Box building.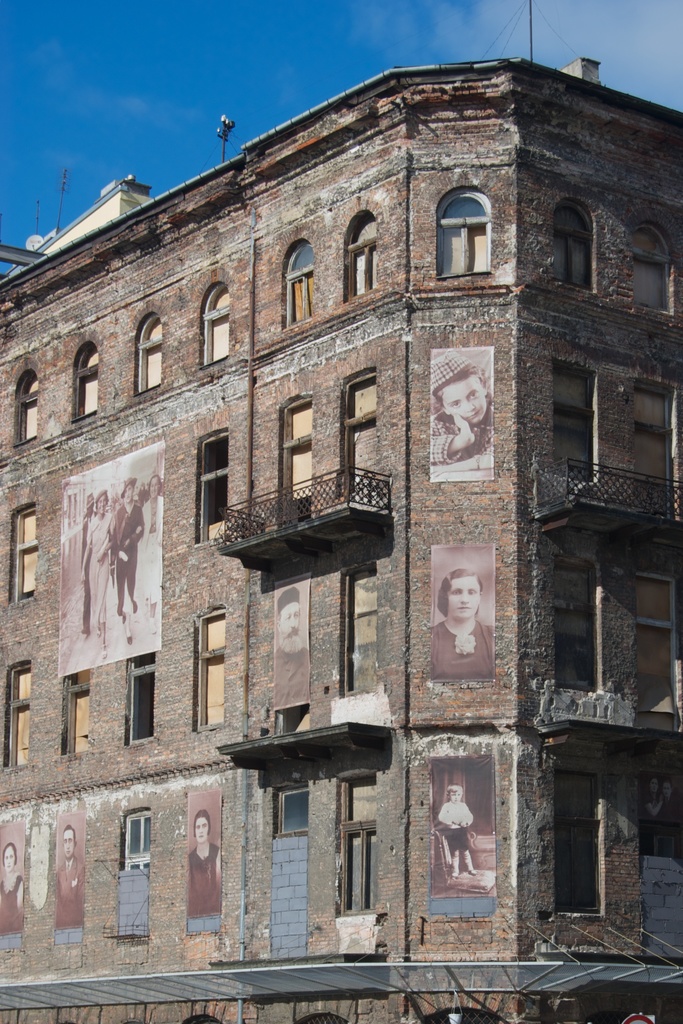
[0,0,682,1023].
